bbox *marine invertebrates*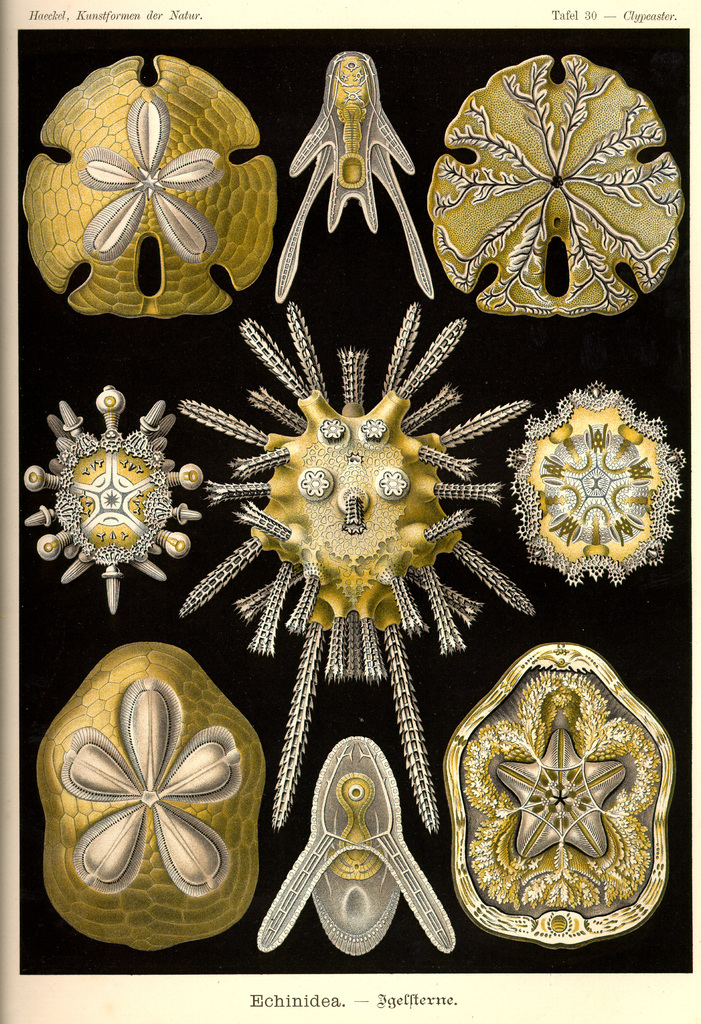
<region>189, 291, 549, 836</region>
